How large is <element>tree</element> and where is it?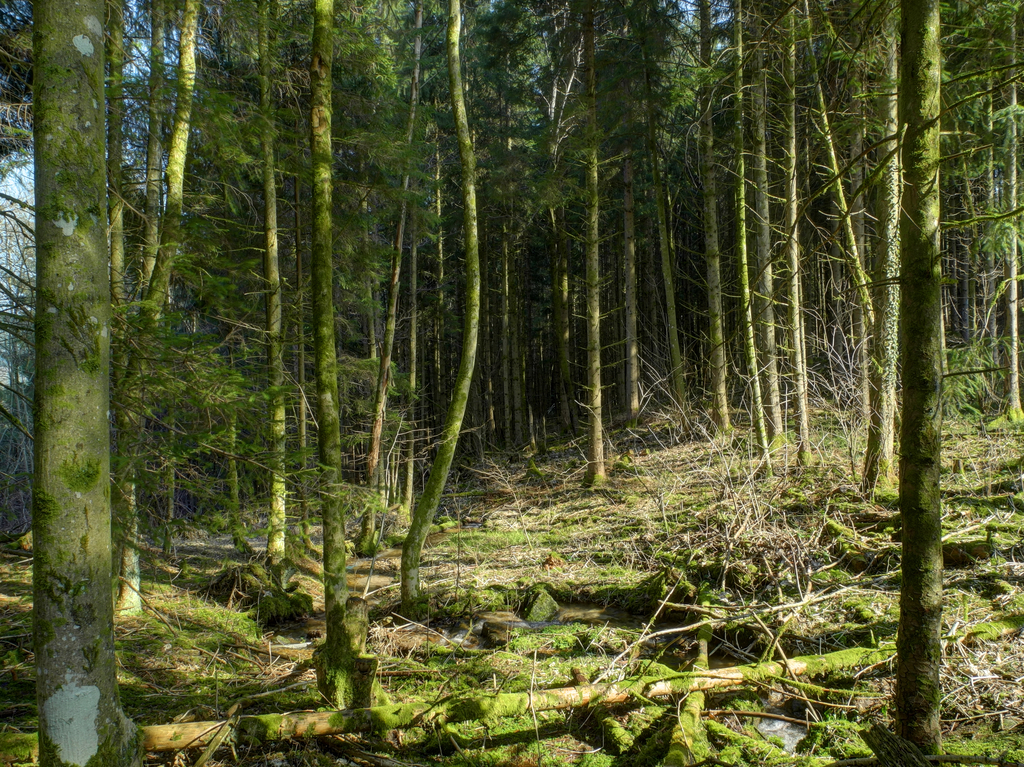
Bounding box: bbox(300, 0, 361, 658).
